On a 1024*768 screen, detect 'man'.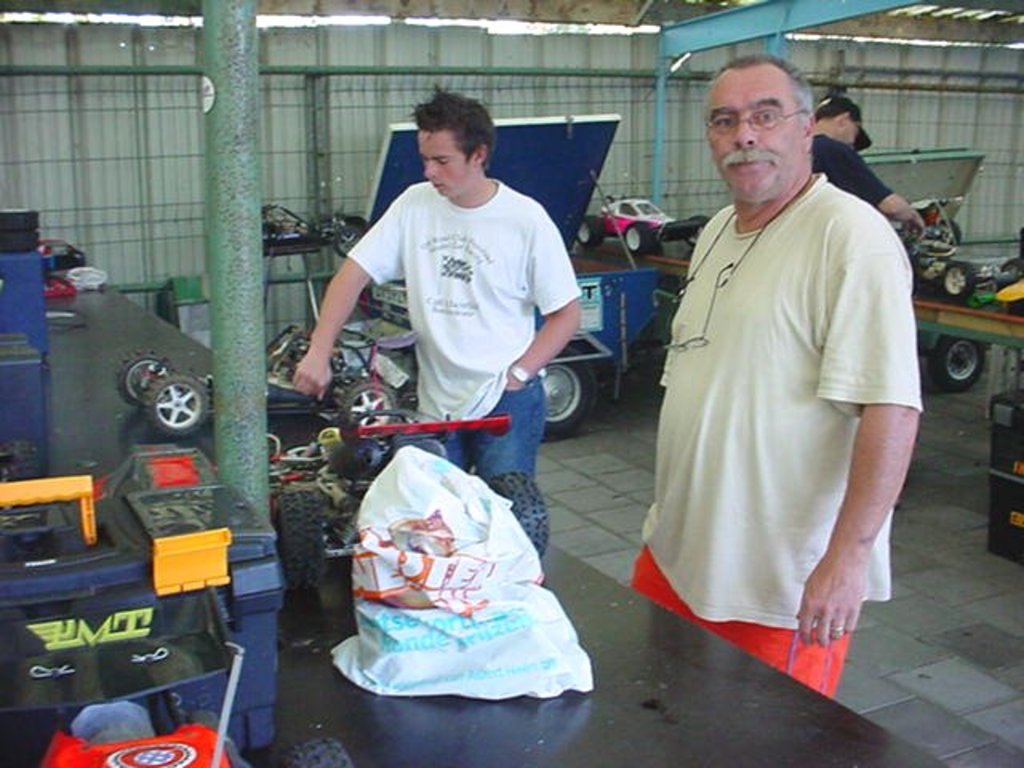
x1=638, y1=59, x2=912, y2=608.
